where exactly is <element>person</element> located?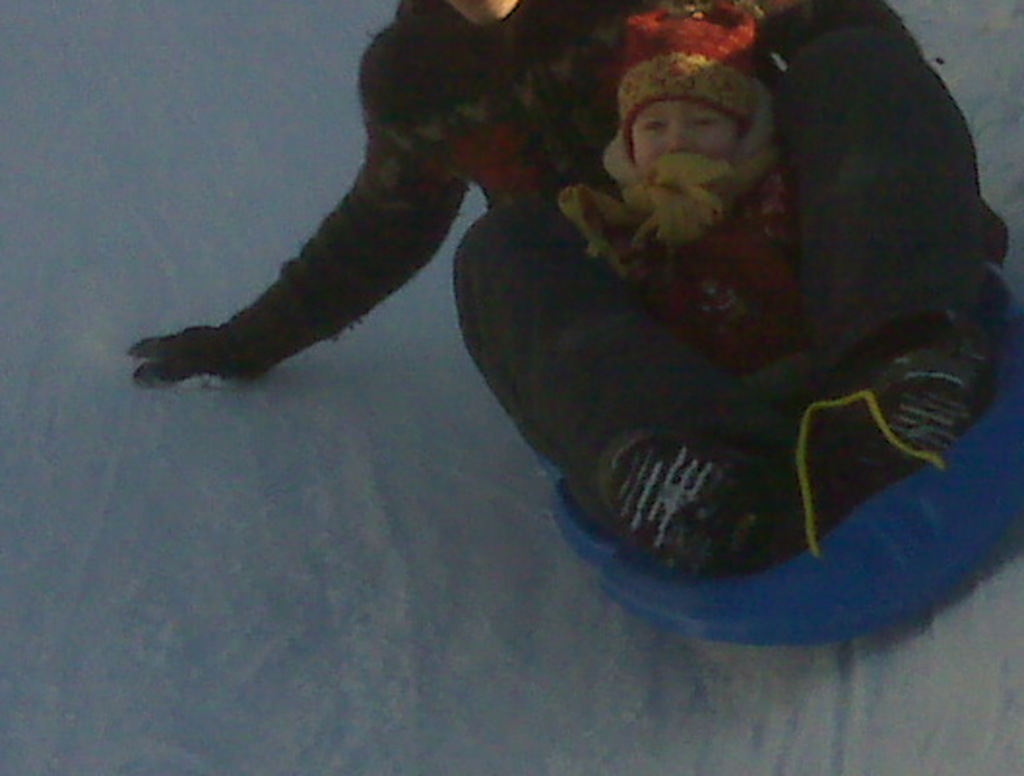
Its bounding box is box(145, 25, 1023, 693).
